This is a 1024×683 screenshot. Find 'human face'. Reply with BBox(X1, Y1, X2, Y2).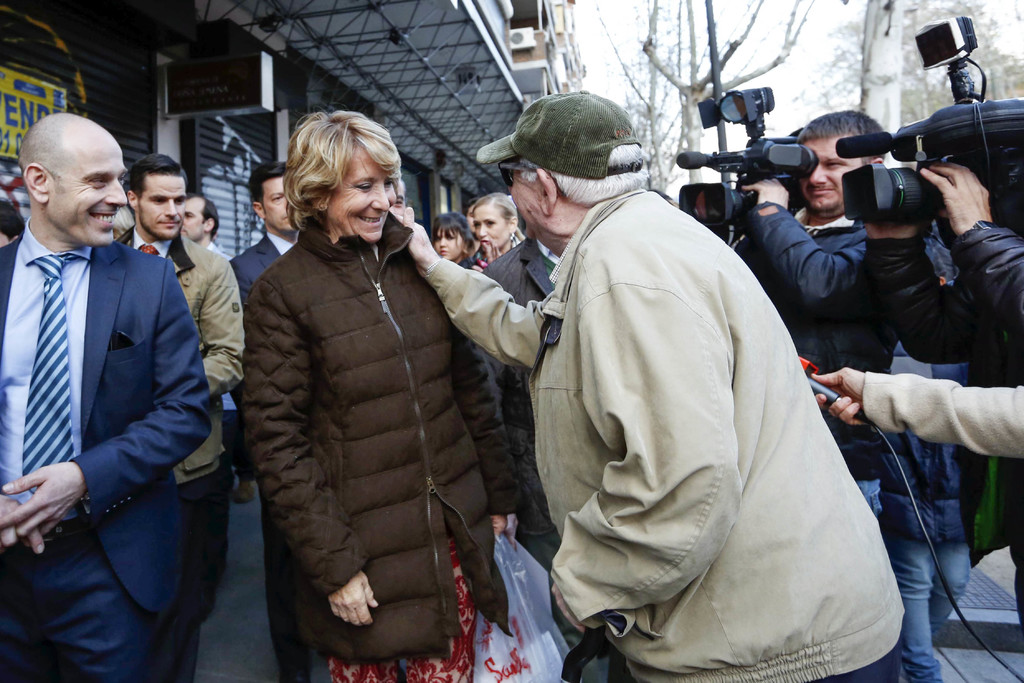
BBox(178, 199, 203, 240).
